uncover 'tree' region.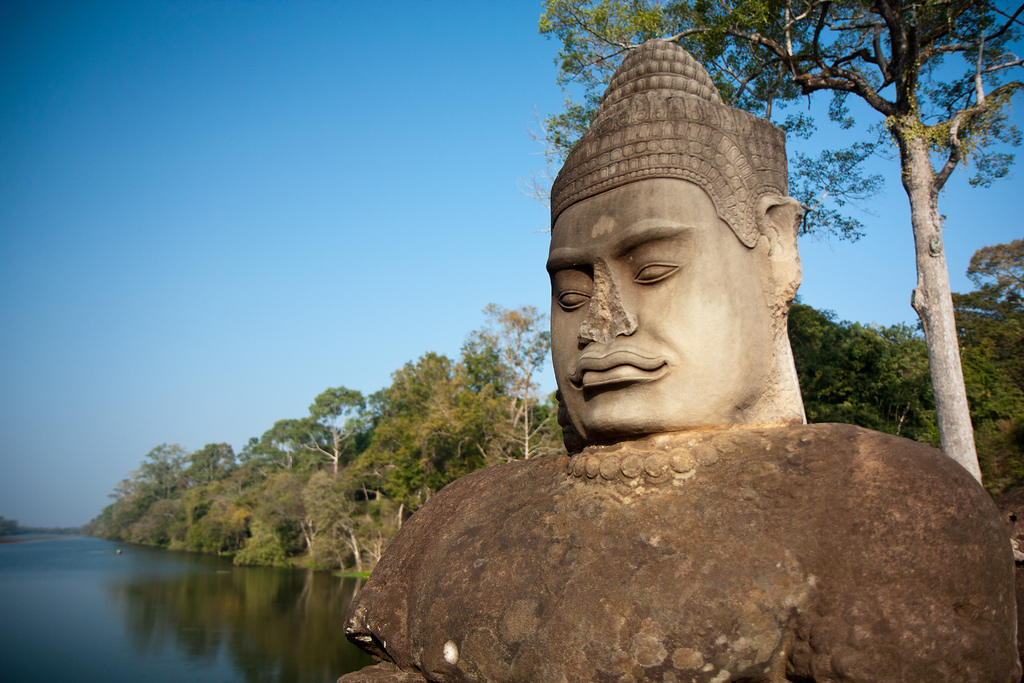
Uncovered: 419/372/524/466.
